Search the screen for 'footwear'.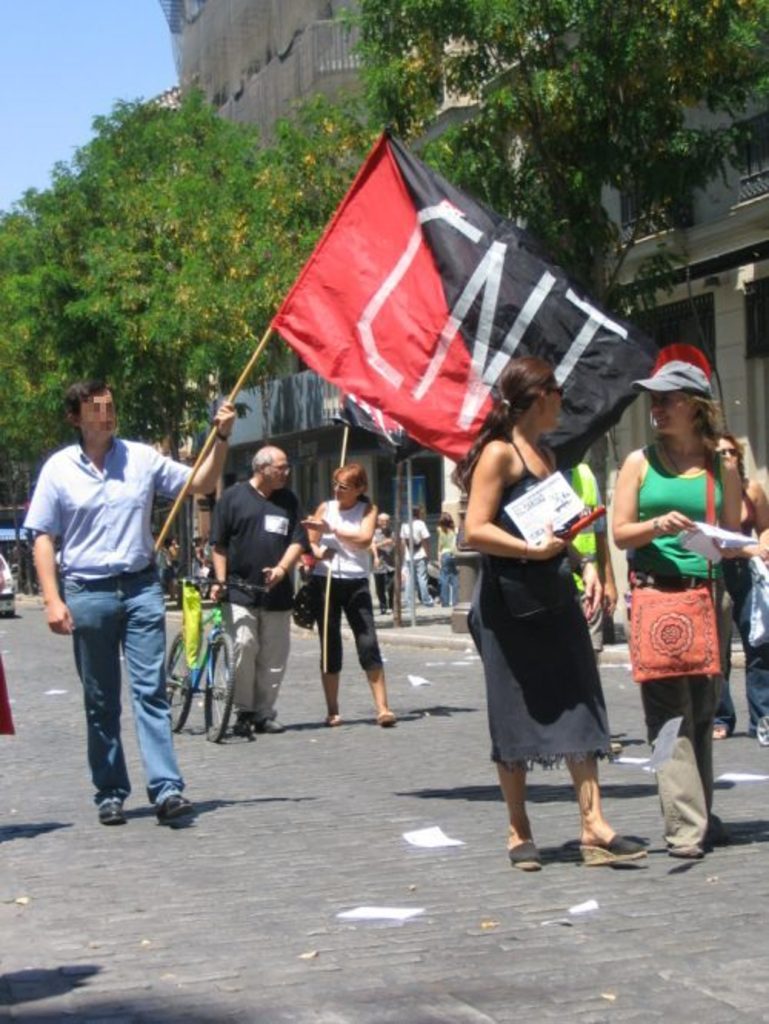
Found at [258, 718, 289, 736].
